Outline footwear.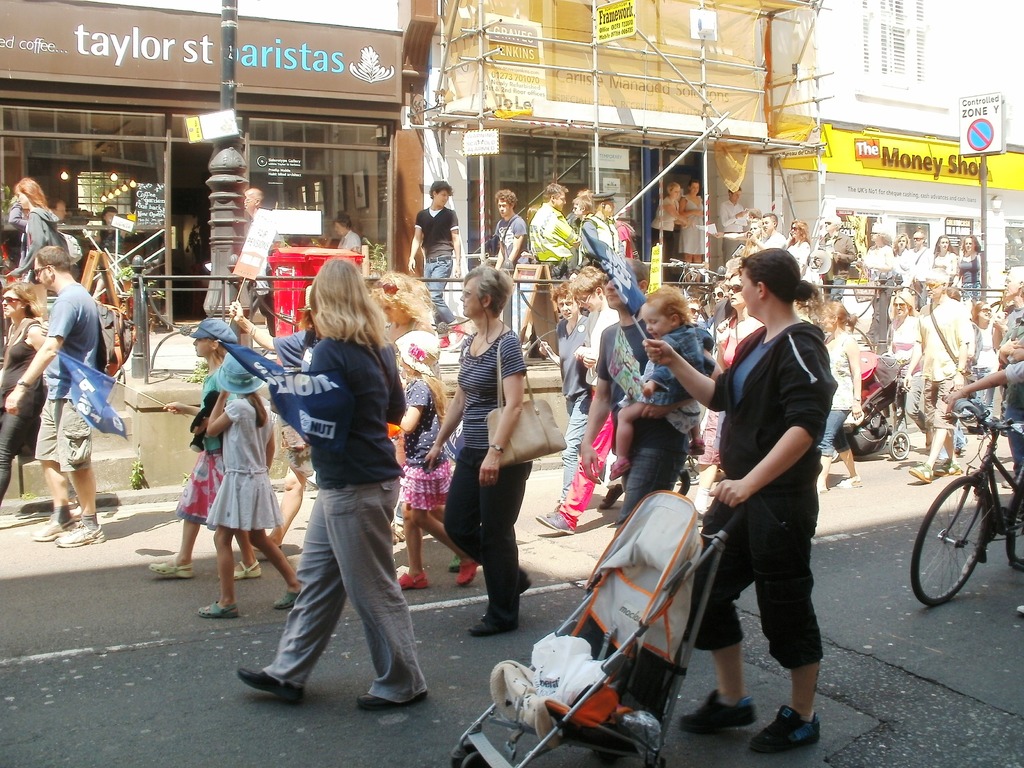
Outline: region(30, 519, 106, 549).
